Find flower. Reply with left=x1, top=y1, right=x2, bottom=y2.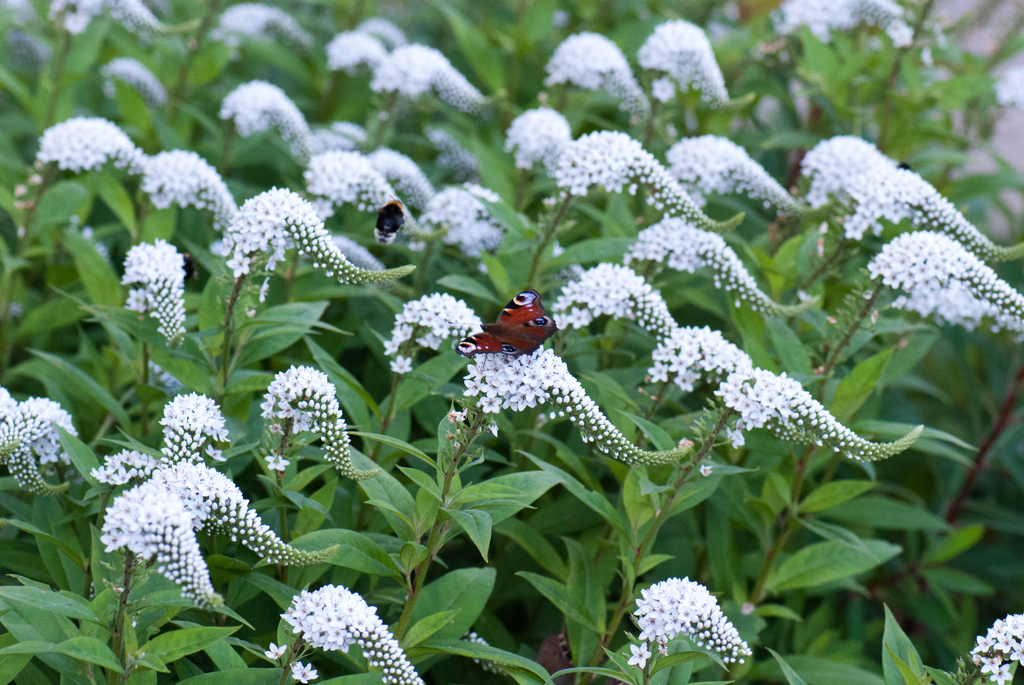
left=874, top=227, right=1015, bottom=318.
